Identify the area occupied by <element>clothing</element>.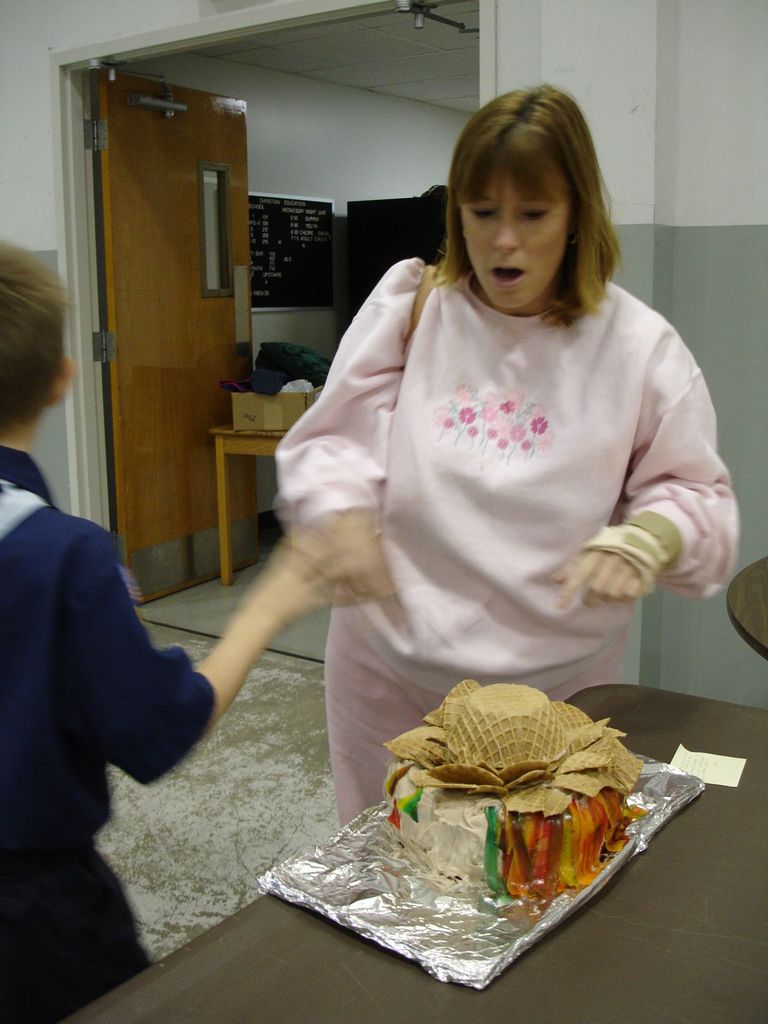
Area: [x1=0, y1=435, x2=221, y2=1022].
